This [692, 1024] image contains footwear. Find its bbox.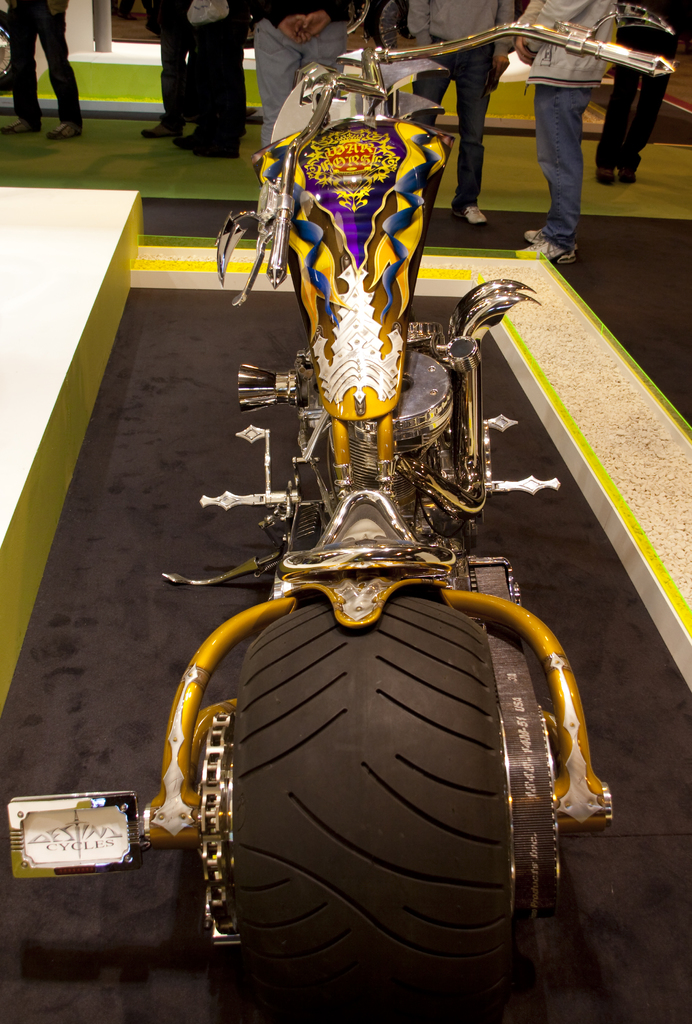
(x1=517, y1=236, x2=581, y2=262).
